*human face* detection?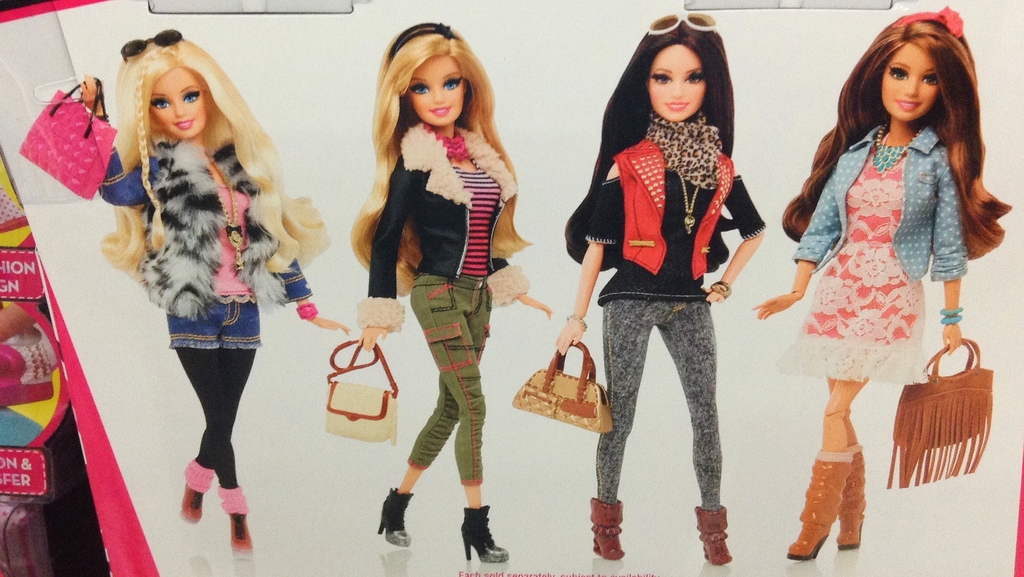
detection(883, 38, 944, 124)
